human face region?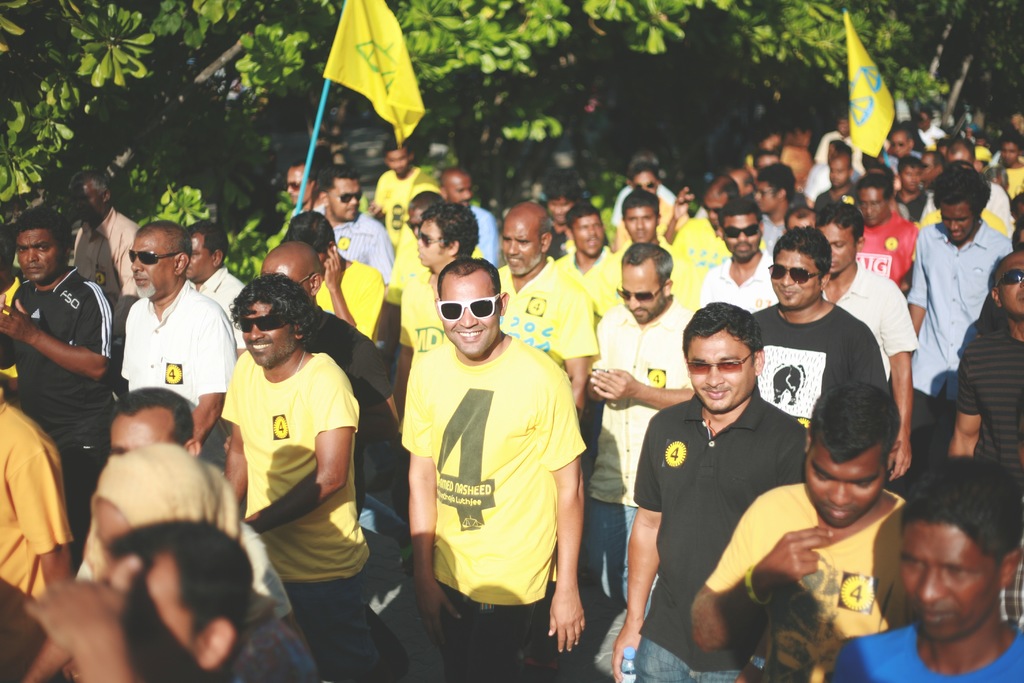
box=[858, 188, 888, 224]
